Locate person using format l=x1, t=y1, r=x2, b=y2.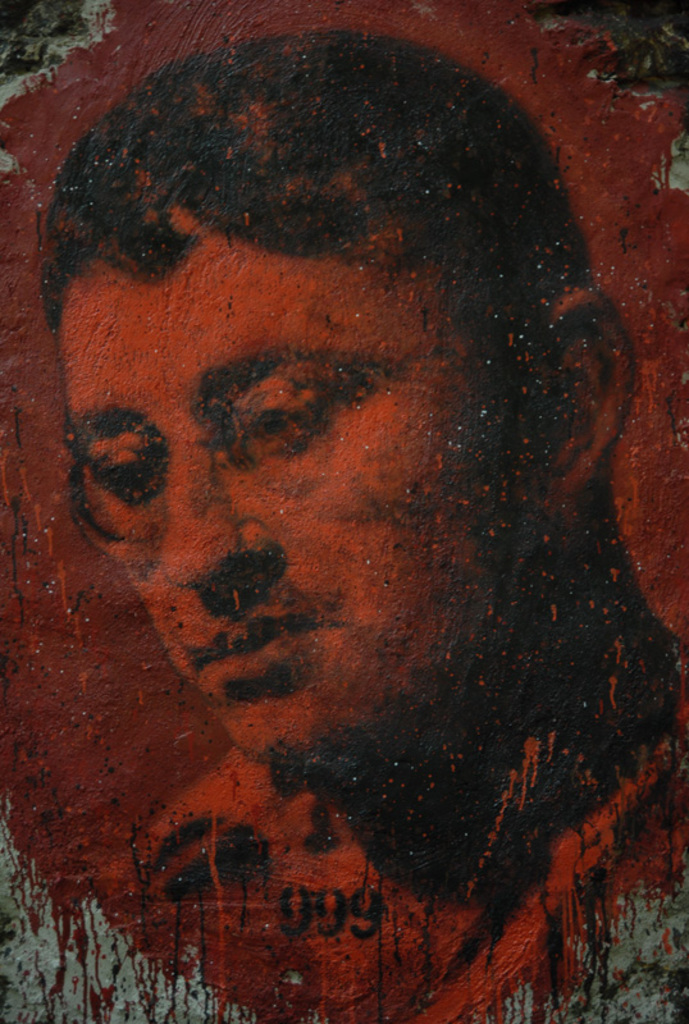
l=38, t=29, r=688, b=1023.
